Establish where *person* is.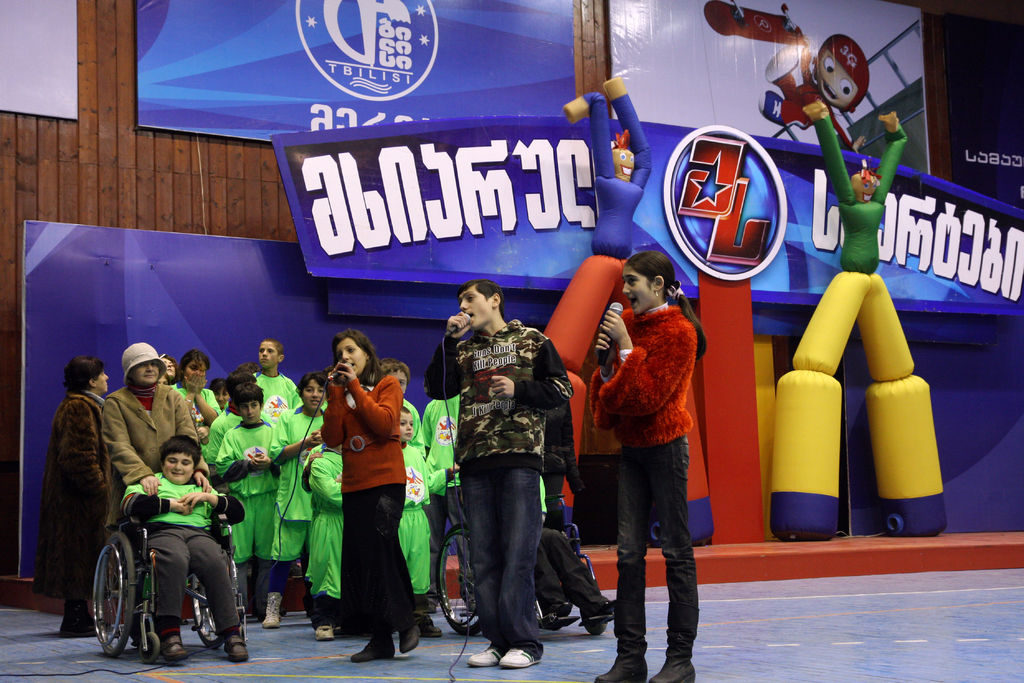
Established at detection(29, 349, 115, 641).
